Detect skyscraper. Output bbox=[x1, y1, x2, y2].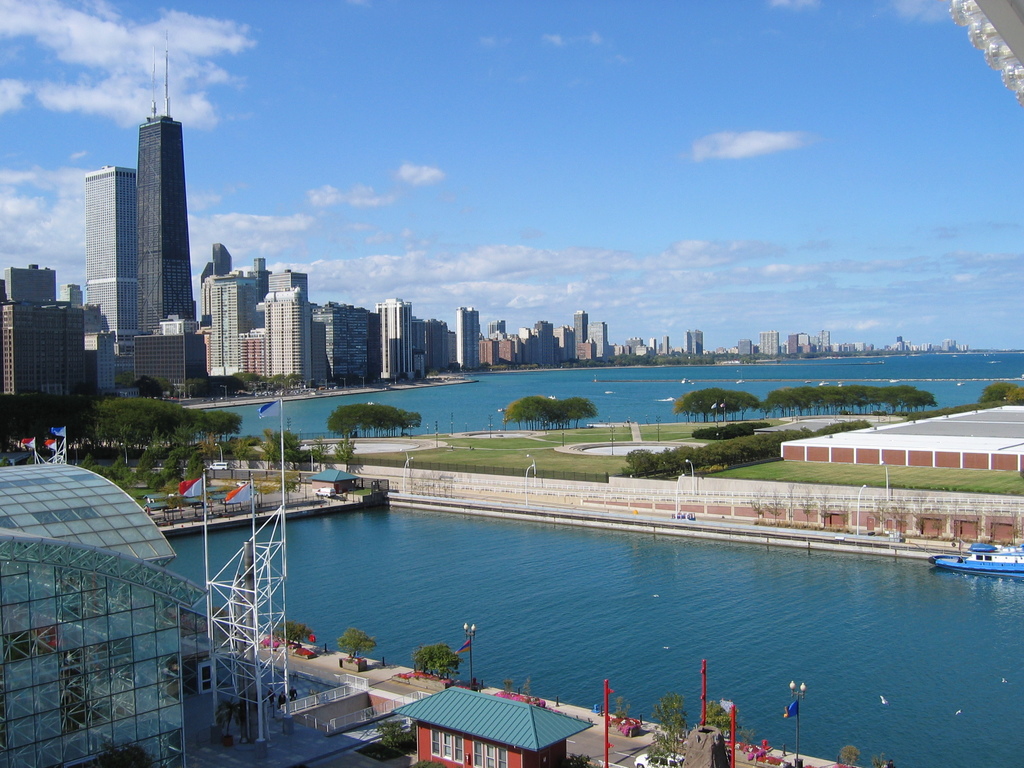
bbox=[136, 50, 195, 333].
